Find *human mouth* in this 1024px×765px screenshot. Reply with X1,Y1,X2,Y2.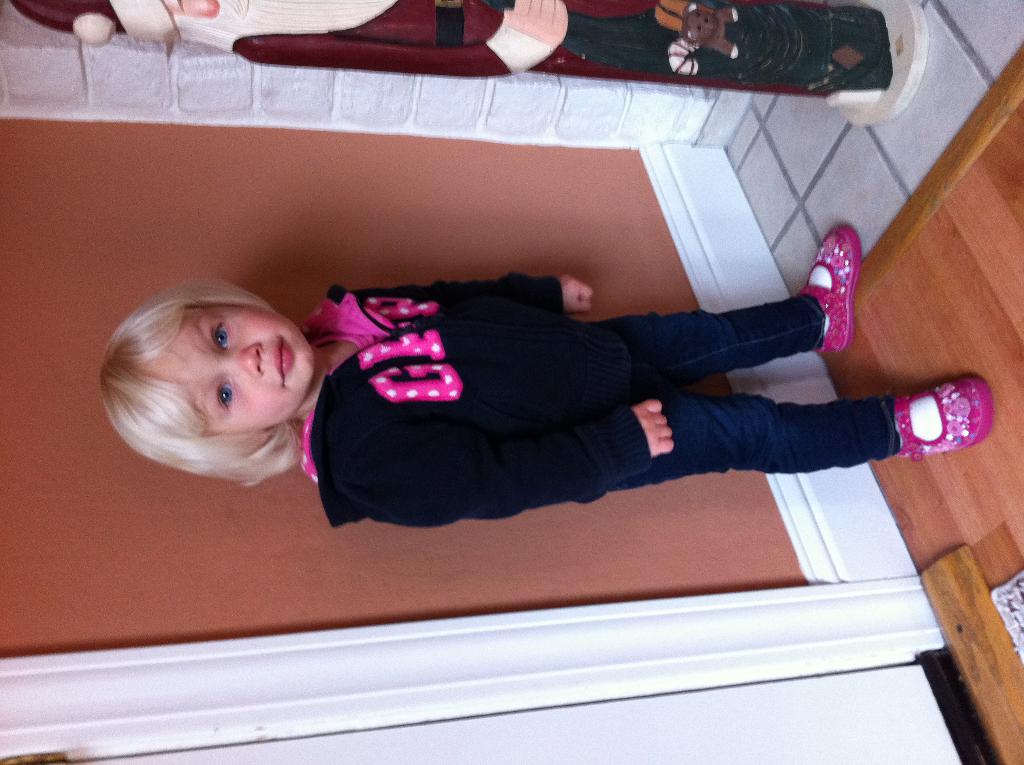
272,335,293,386.
